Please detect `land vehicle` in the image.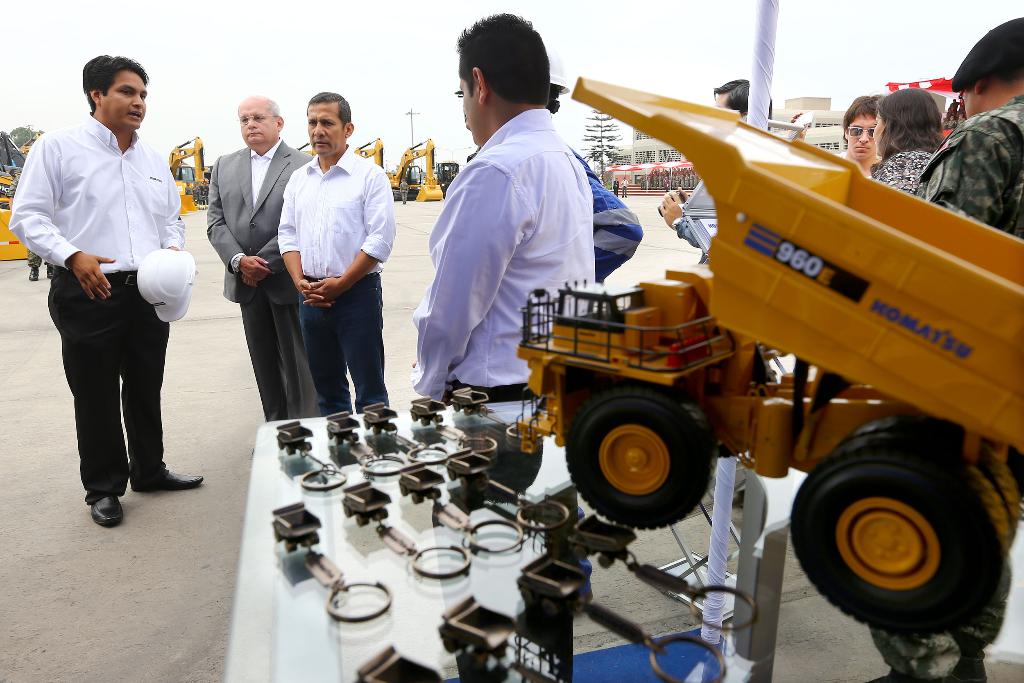
481:76:1016:614.
